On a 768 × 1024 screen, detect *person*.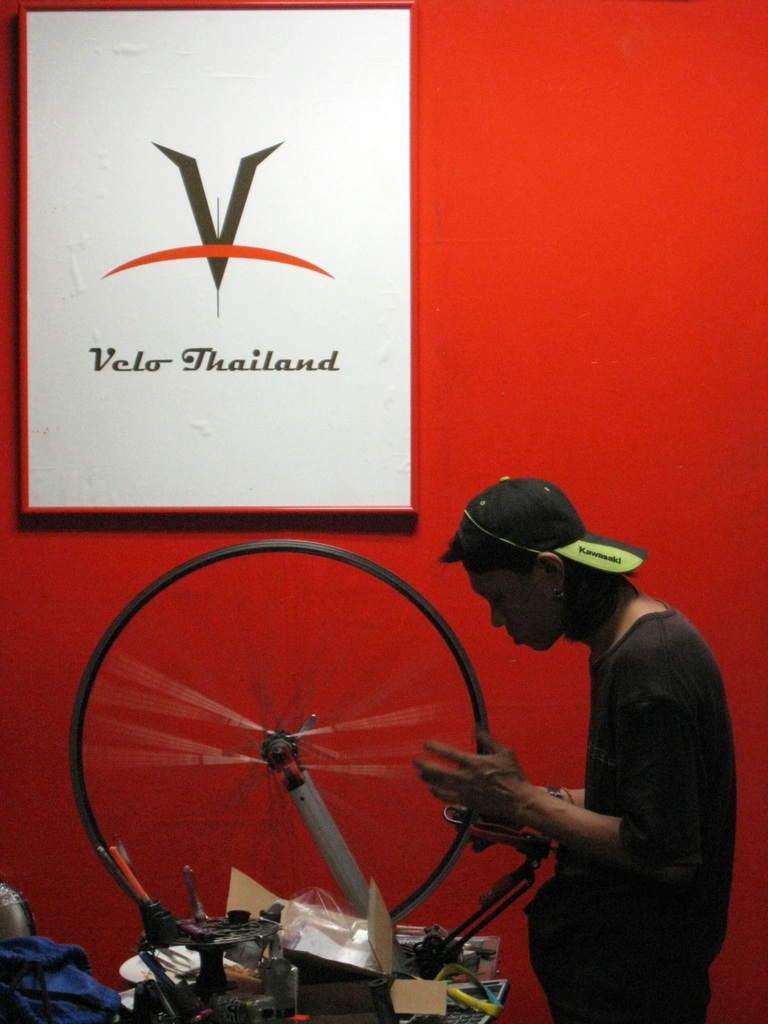
[x1=416, y1=474, x2=740, y2=1023].
